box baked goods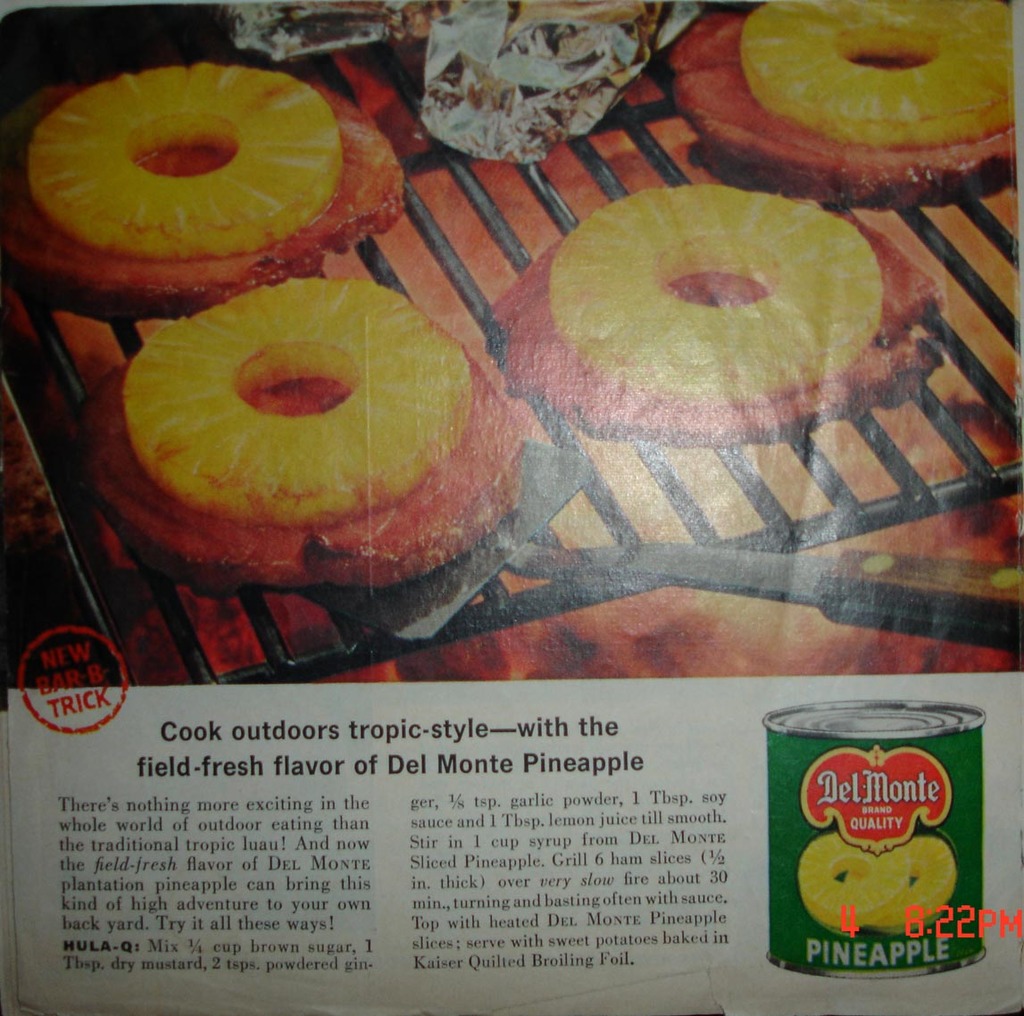
crop(82, 268, 524, 594)
